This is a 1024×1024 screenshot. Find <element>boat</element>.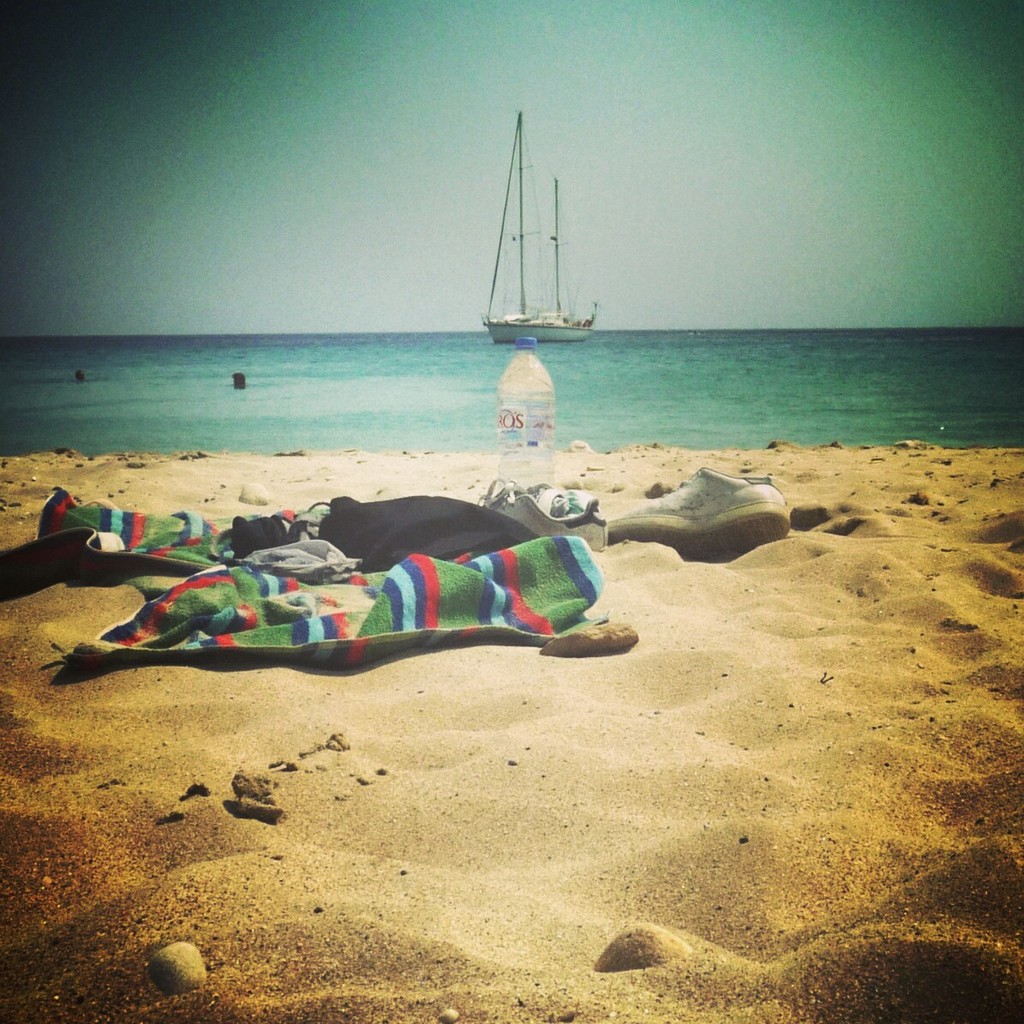
Bounding box: 478:105:595:344.
